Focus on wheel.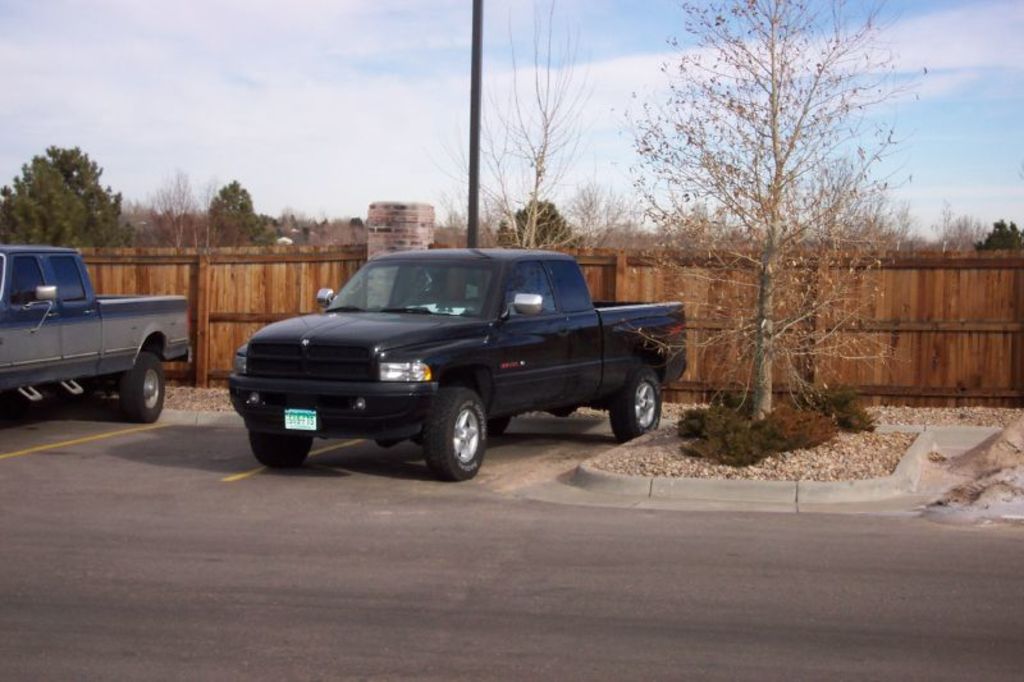
Focused at 608/358/664/444.
